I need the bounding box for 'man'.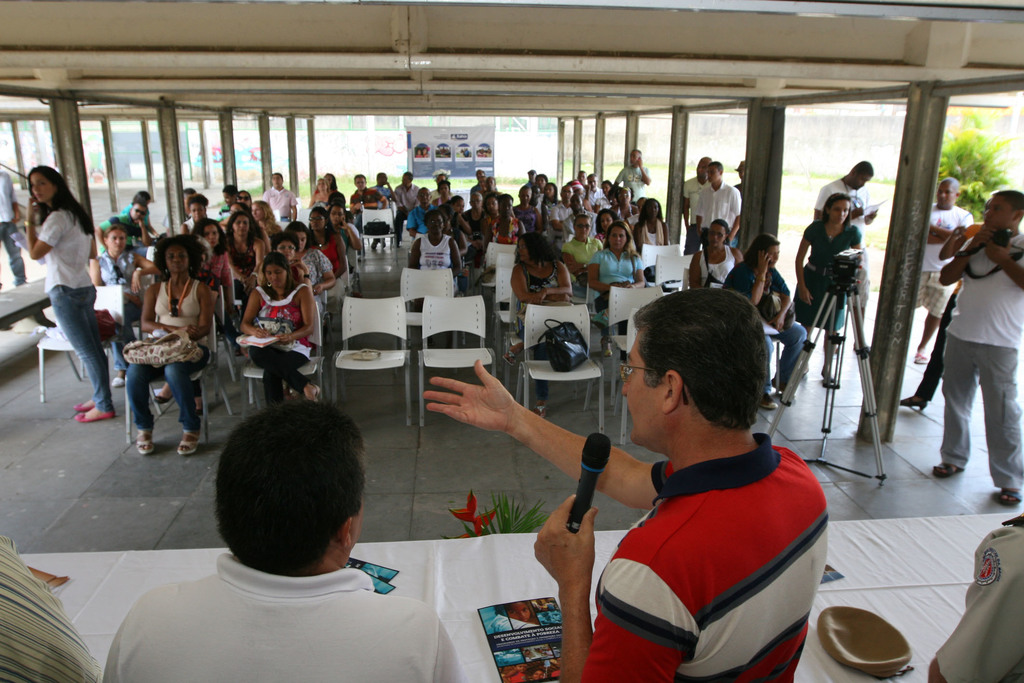
Here it is: [left=185, top=187, right=197, bottom=219].
